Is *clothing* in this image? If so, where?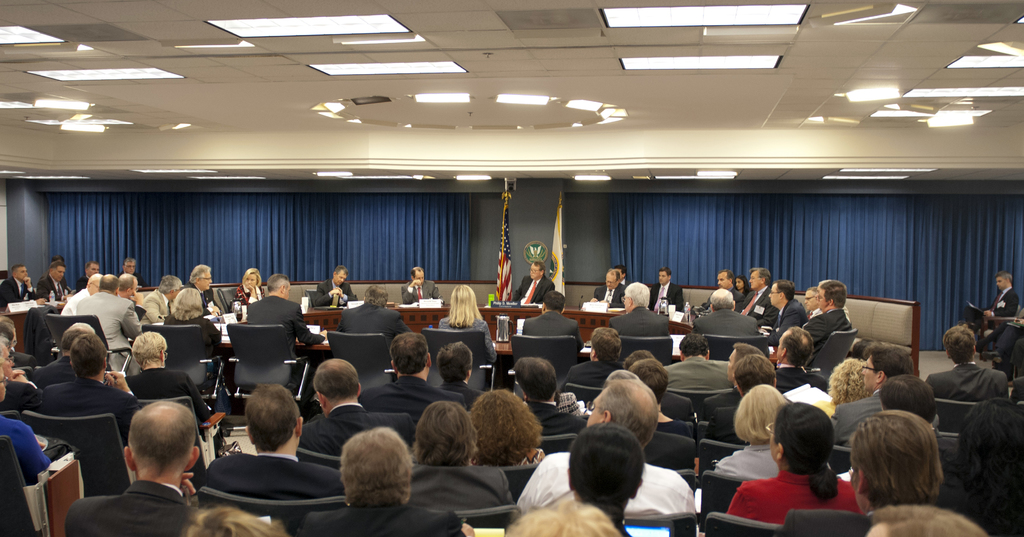
Yes, at box=[519, 308, 584, 343].
